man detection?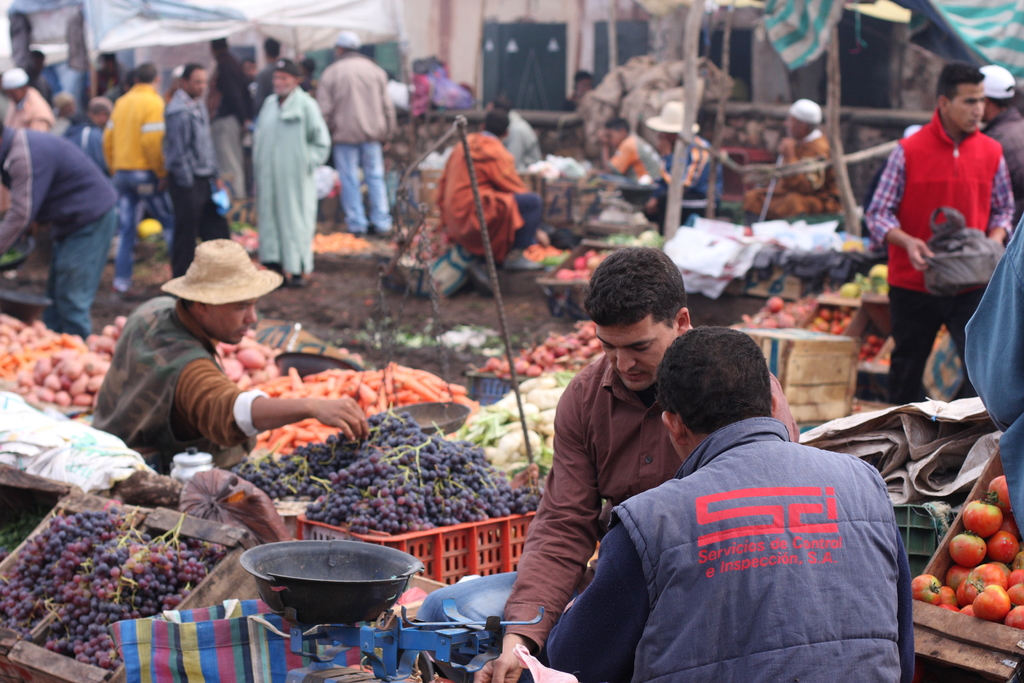
box(744, 98, 840, 219)
